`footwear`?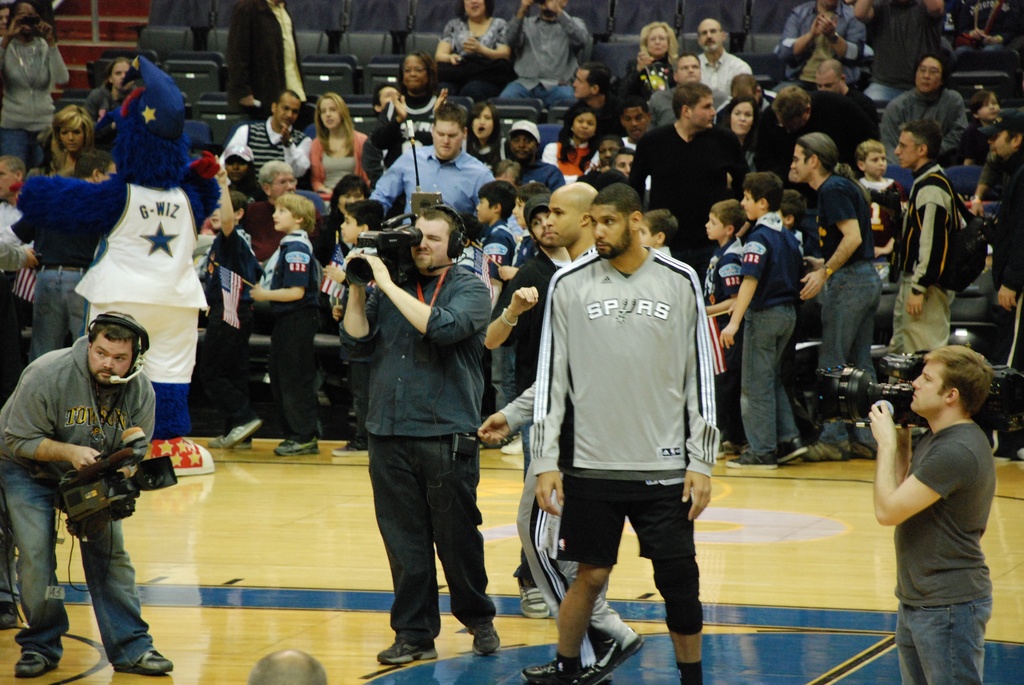
detection(381, 636, 436, 668)
